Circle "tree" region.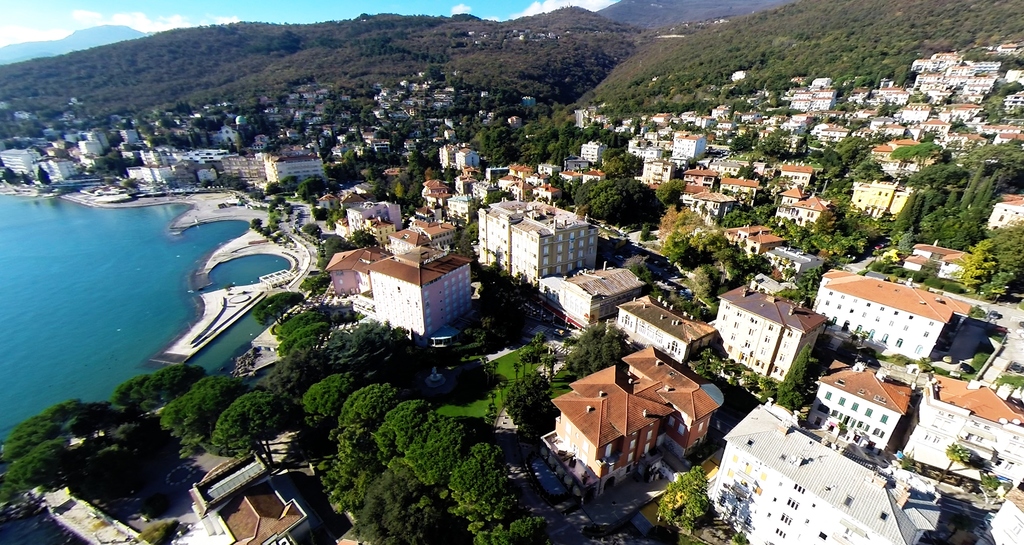
Region: {"left": 452, "top": 235, "right": 481, "bottom": 265}.
